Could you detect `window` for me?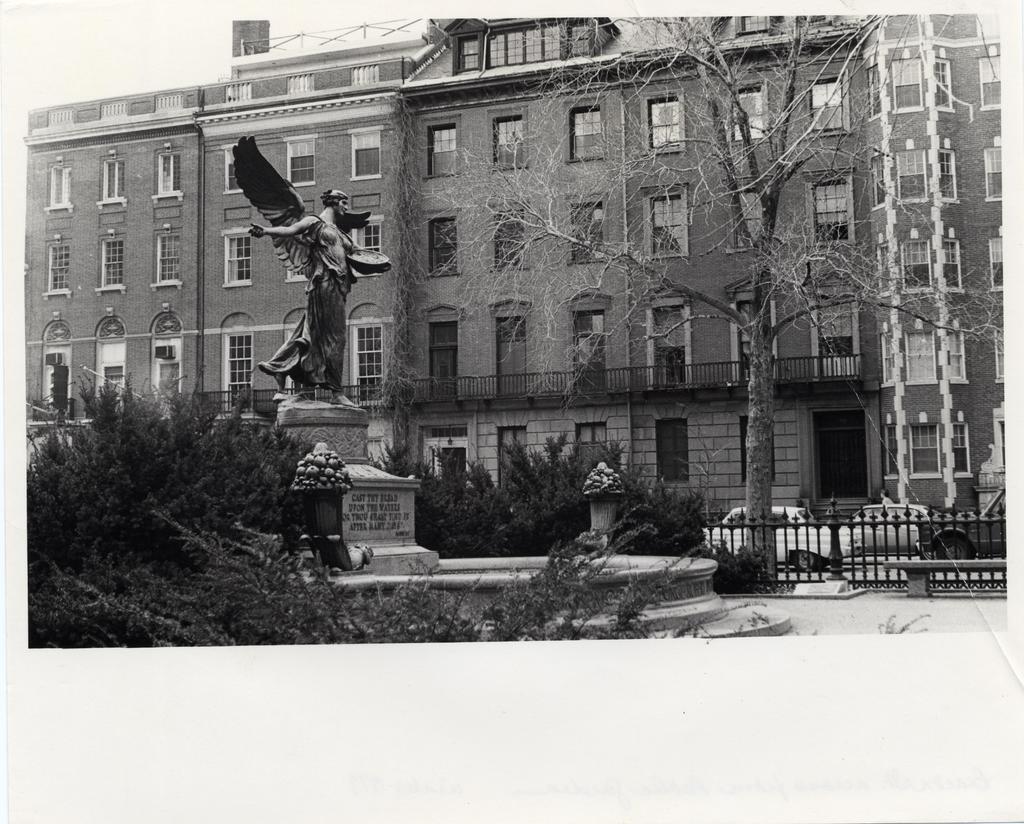
Detection result: bbox=(288, 142, 316, 179).
